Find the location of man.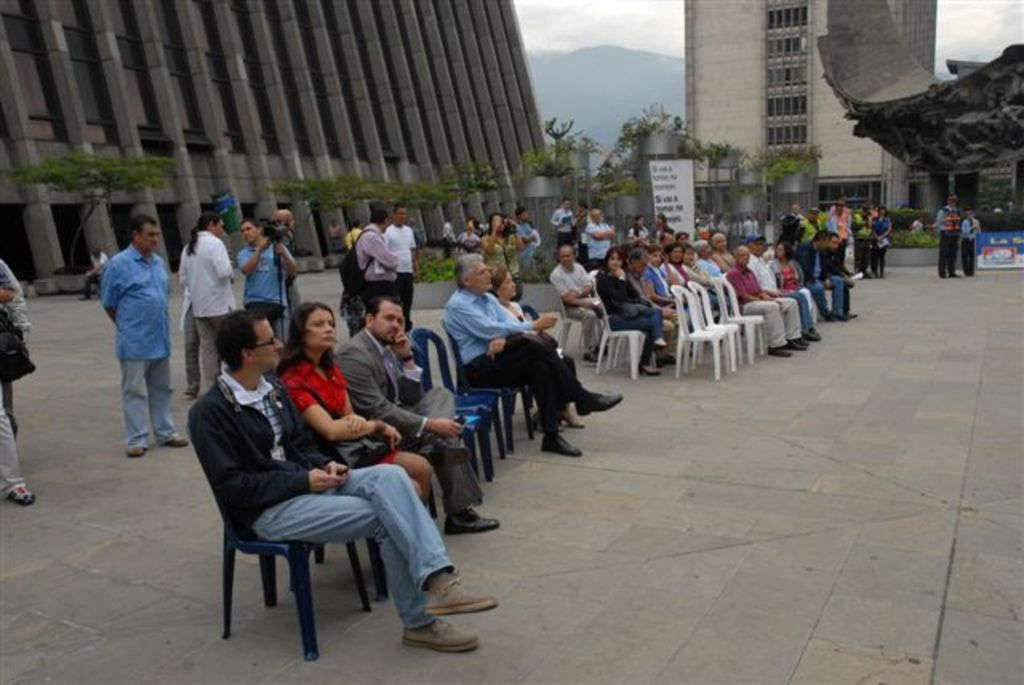
Location: region(821, 232, 864, 326).
